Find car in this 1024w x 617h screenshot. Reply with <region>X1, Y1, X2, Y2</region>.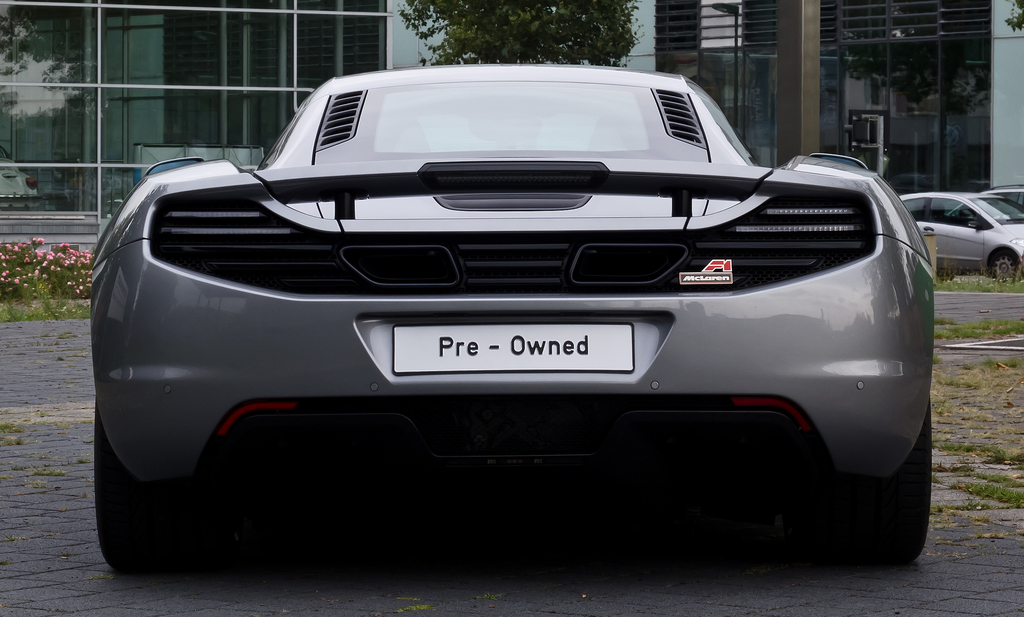
<region>897, 188, 1023, 274</region>.
